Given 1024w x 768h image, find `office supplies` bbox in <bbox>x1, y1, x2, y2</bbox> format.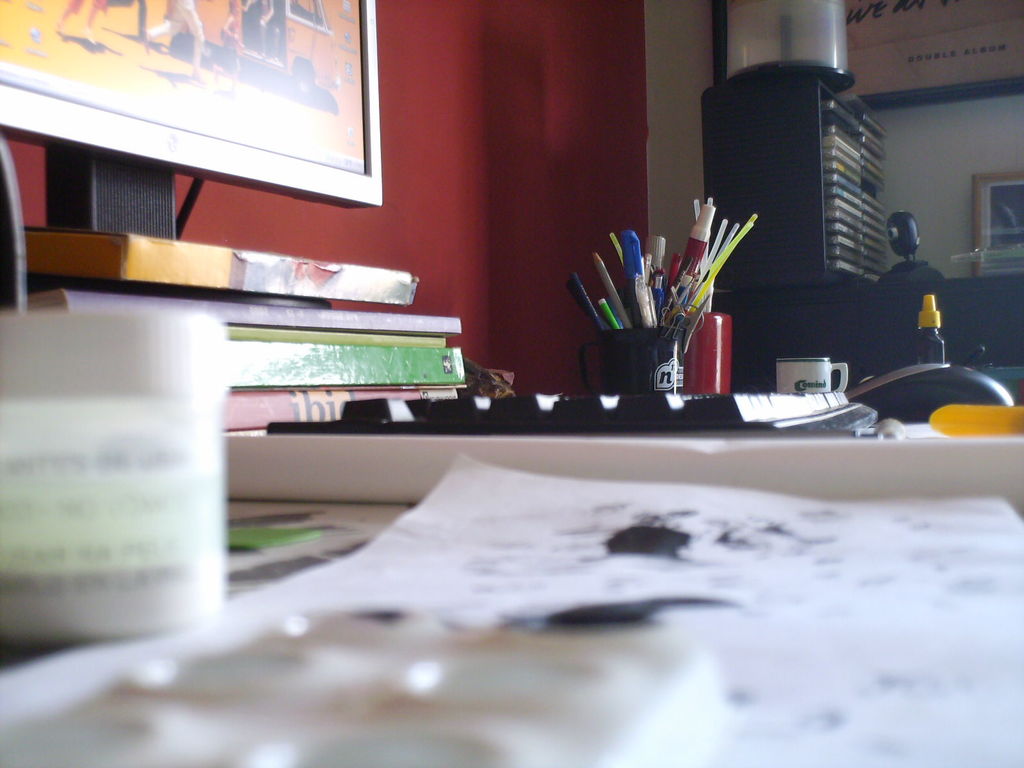
<bbox>918, 294, 943, 354</bbox>.
